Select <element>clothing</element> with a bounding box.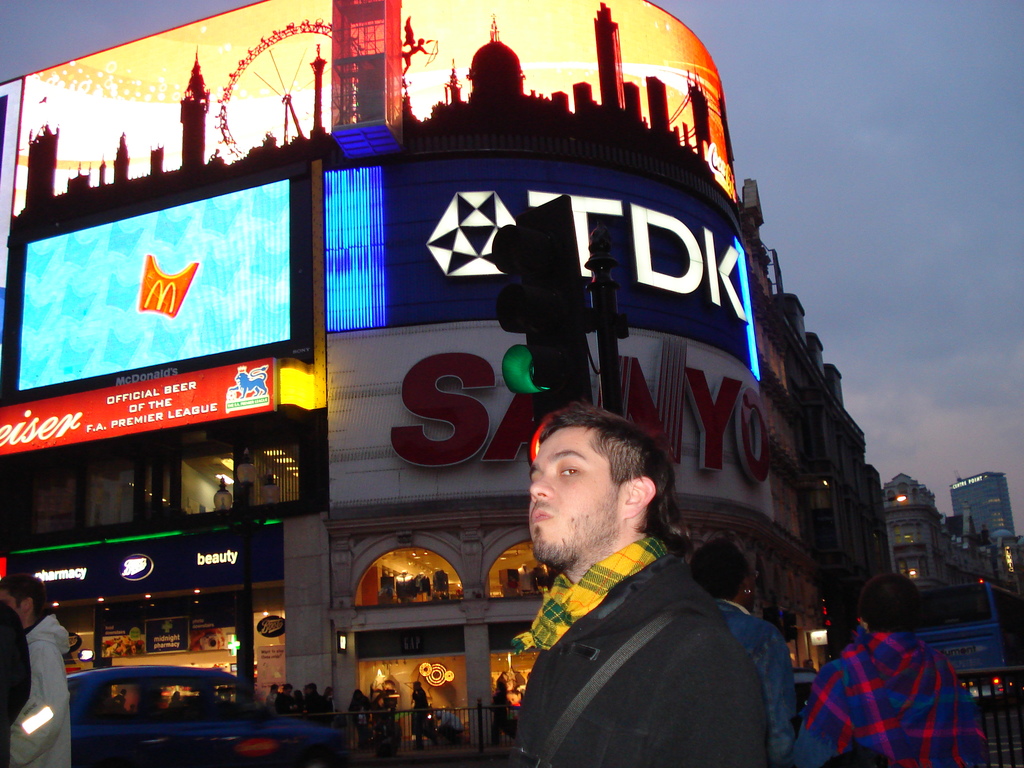
<bbox>486, 496, 792, 767</bbox>.
